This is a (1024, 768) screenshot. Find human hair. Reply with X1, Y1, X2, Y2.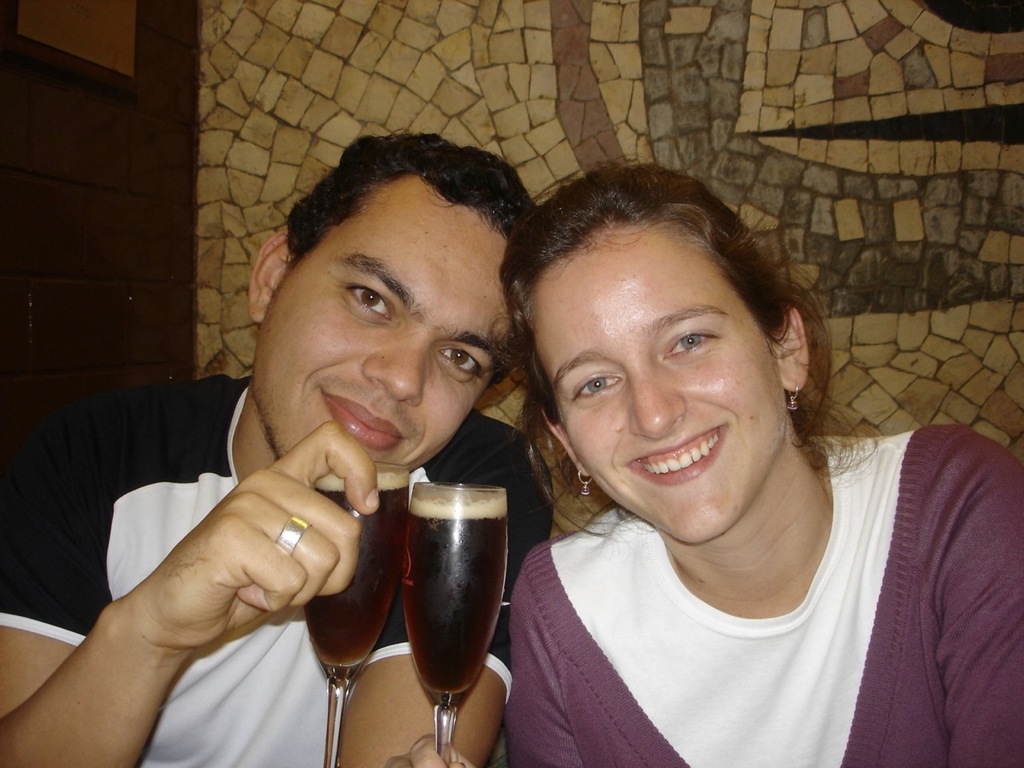
506, 164, 818, 486.
